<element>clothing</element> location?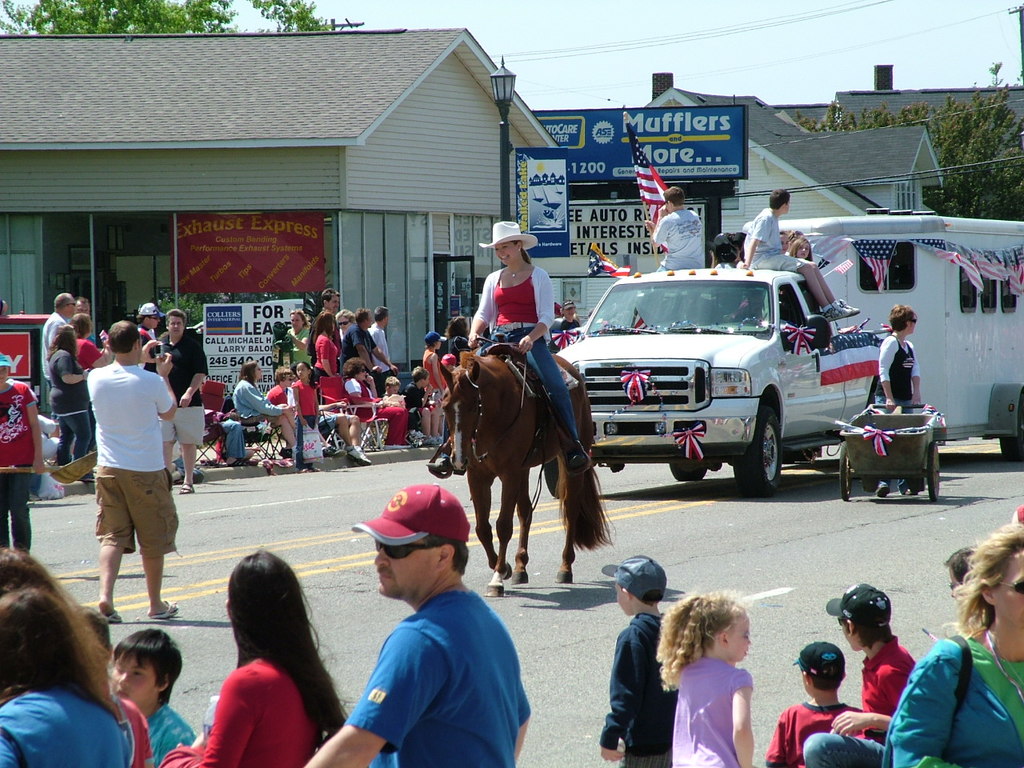
<bbox>356, 374, 392, 430</bbox>
